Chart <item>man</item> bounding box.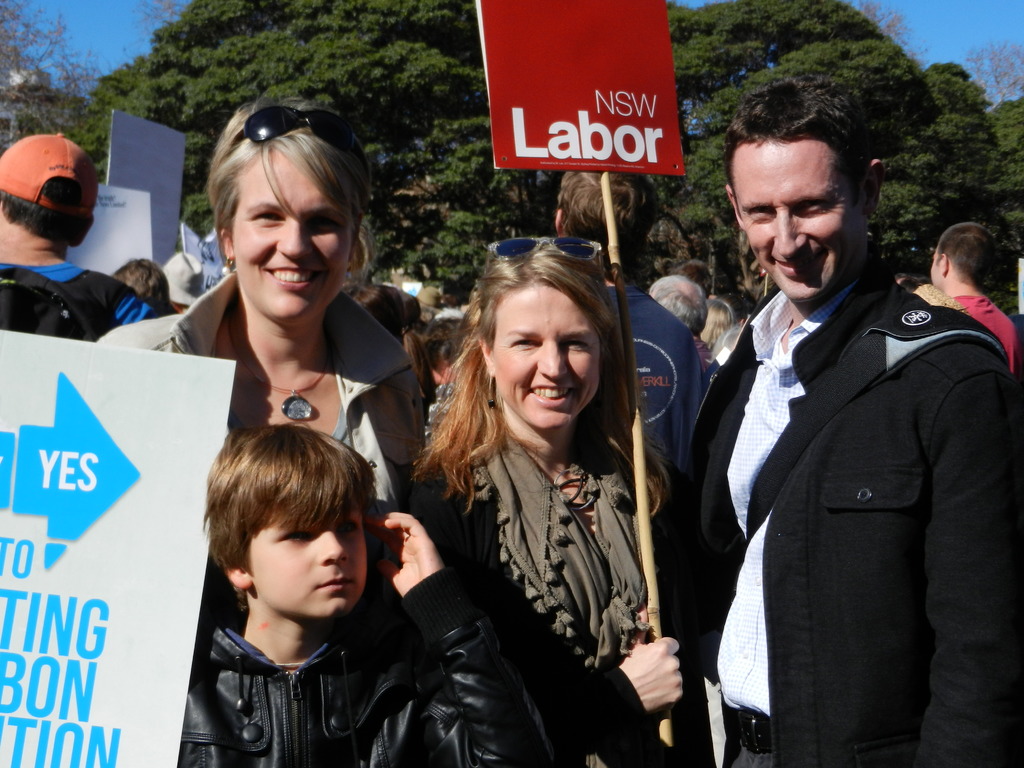
Charted: crop(554, 169, 712, 529).
